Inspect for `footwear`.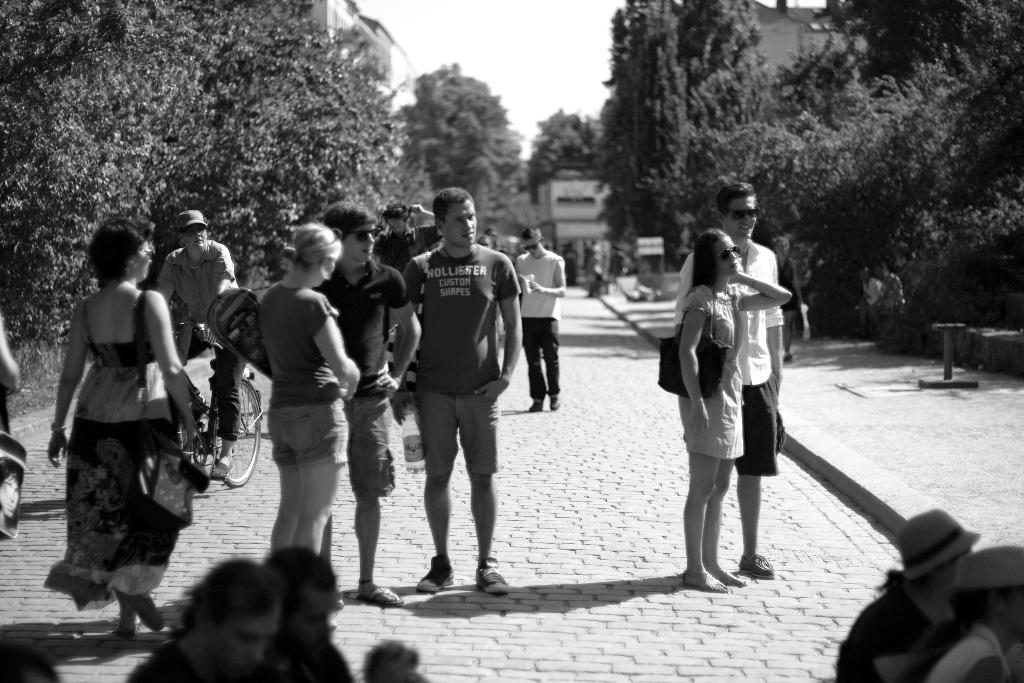
Inspection: 712, 570, 744, 584.
